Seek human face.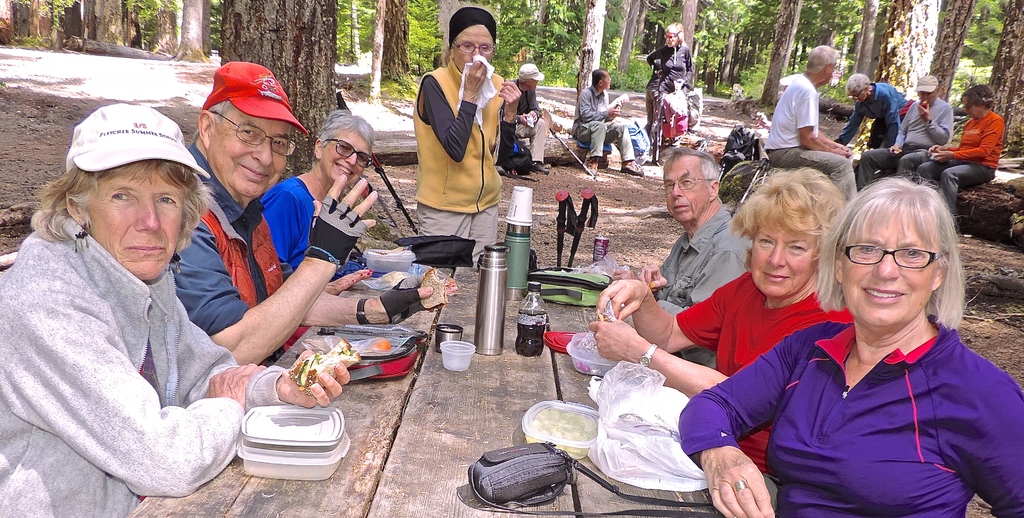
locate(90, 171, 184, 279).
